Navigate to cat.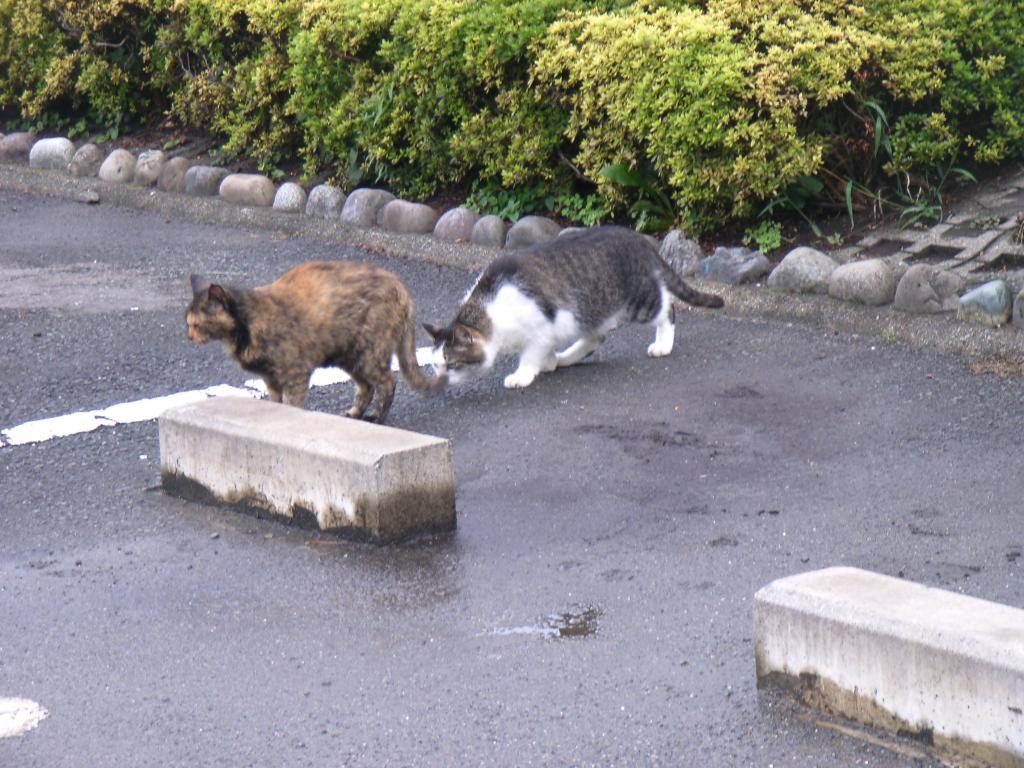
Navigation target: 185,258,447,423.
